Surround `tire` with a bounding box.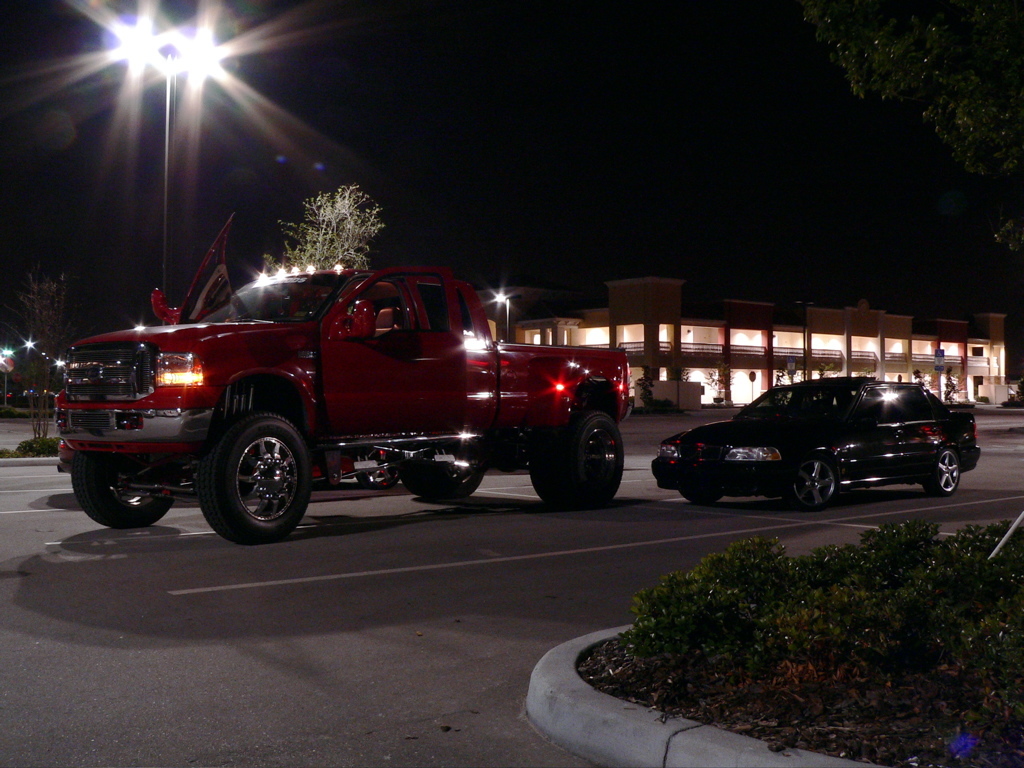
(195,415,311,542).
